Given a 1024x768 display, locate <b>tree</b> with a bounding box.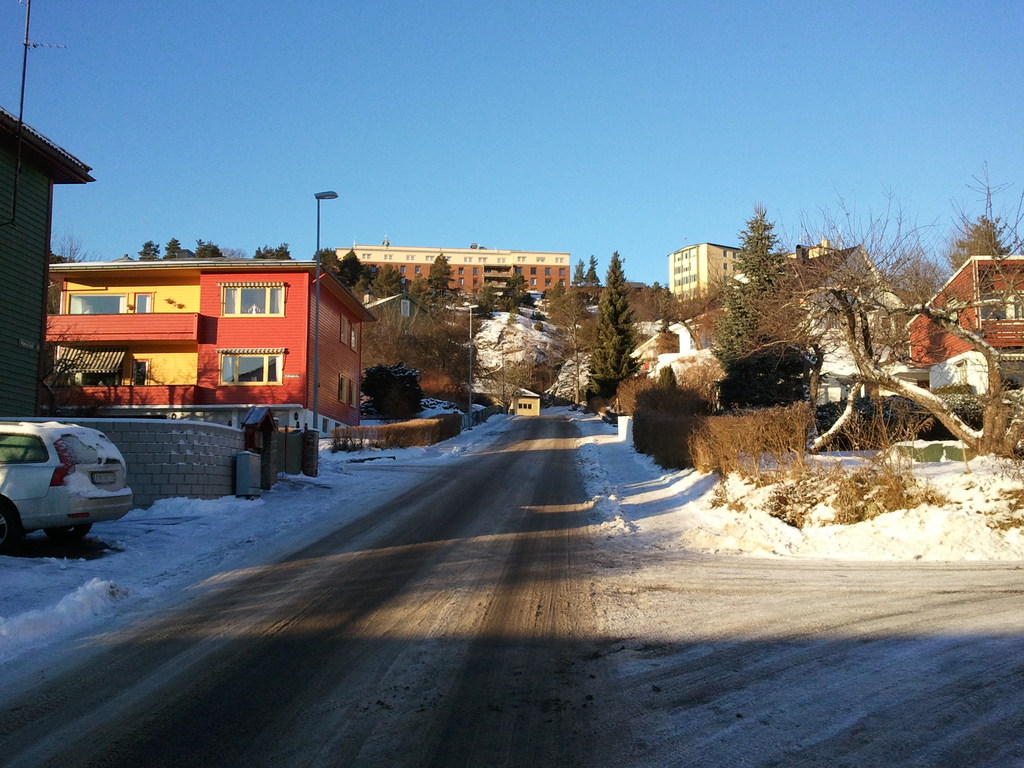
Located: box(44, 239, 106, 268).
